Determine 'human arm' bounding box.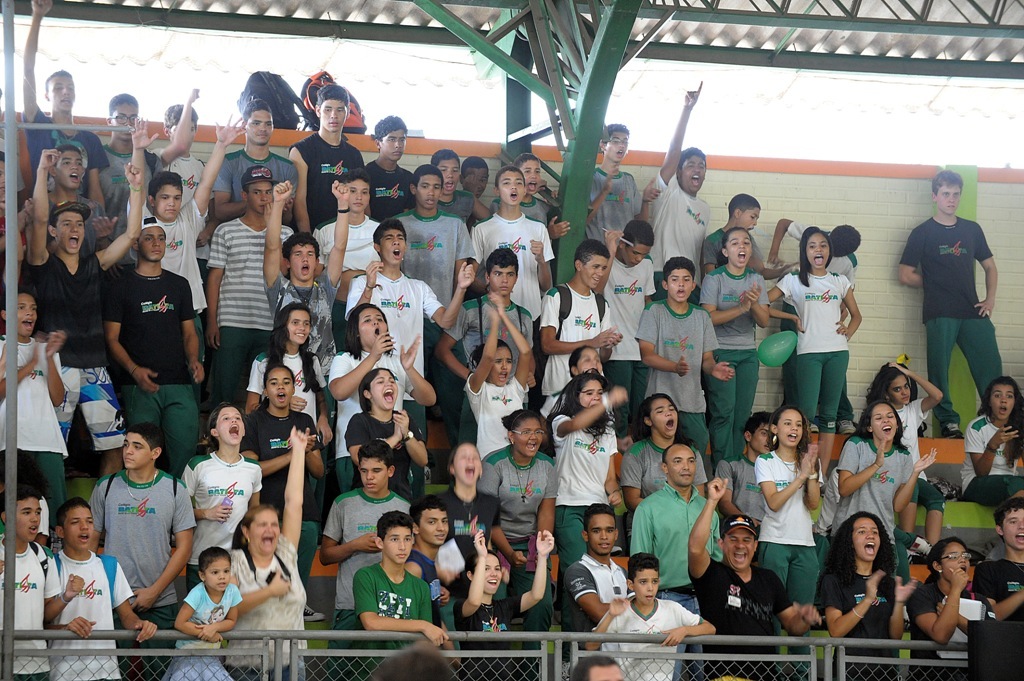
Determined: 702 236 715 273.
